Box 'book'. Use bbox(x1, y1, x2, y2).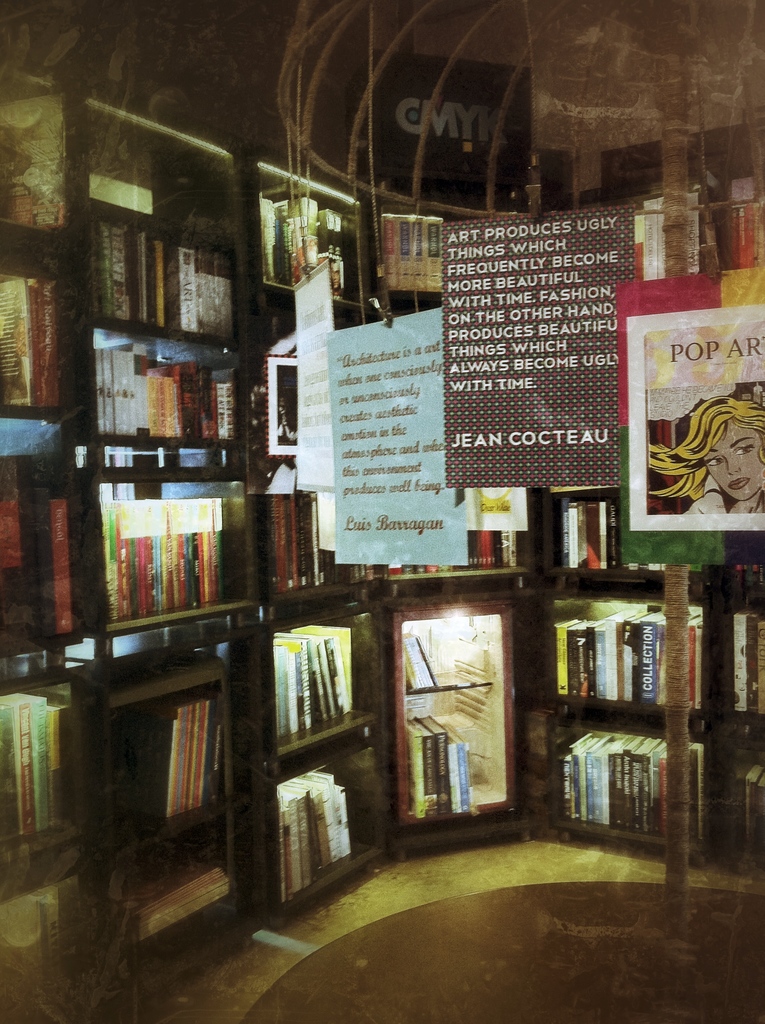
bbox(86, 226, 245, 347).
